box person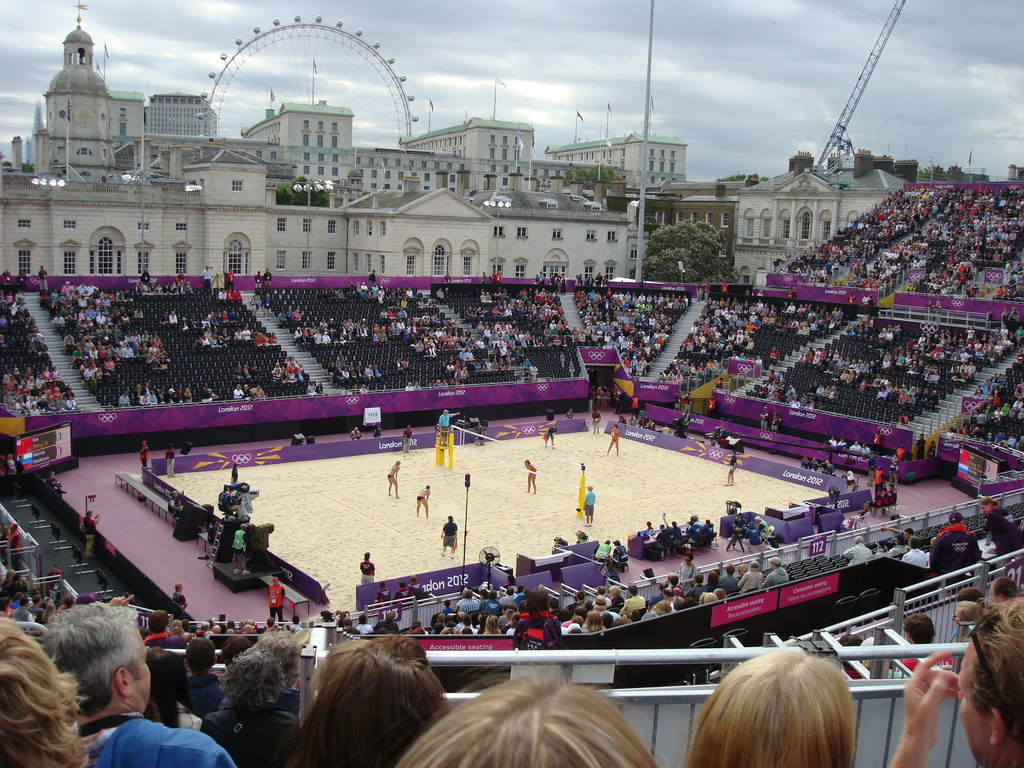
region(356, 614, 371, 637)
